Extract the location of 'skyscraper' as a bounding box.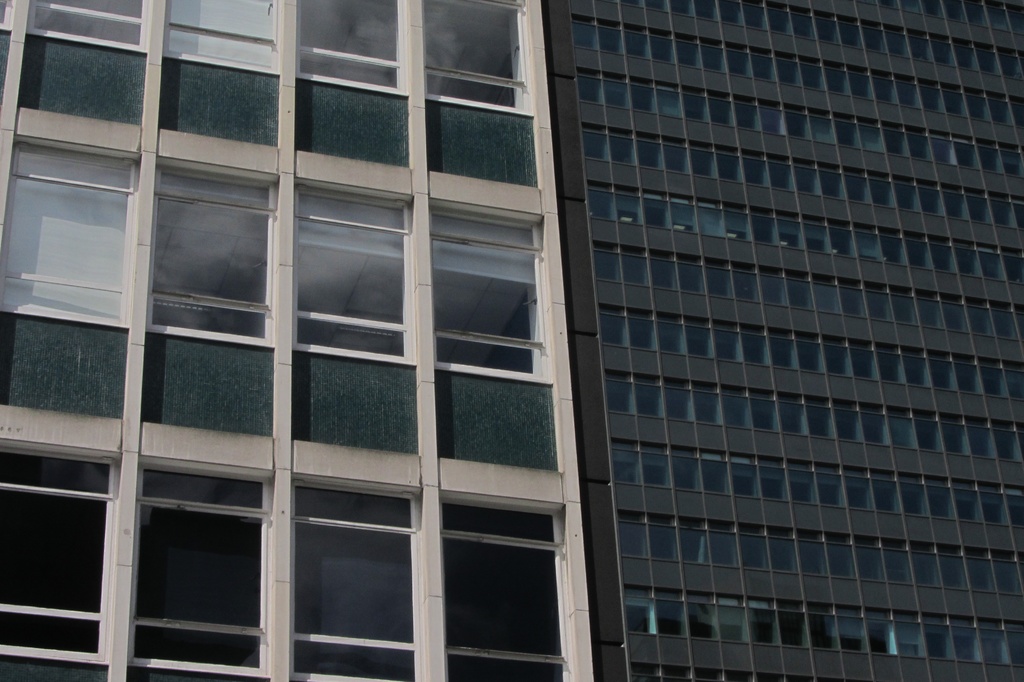
detection(525, 0, 1023, 681).
